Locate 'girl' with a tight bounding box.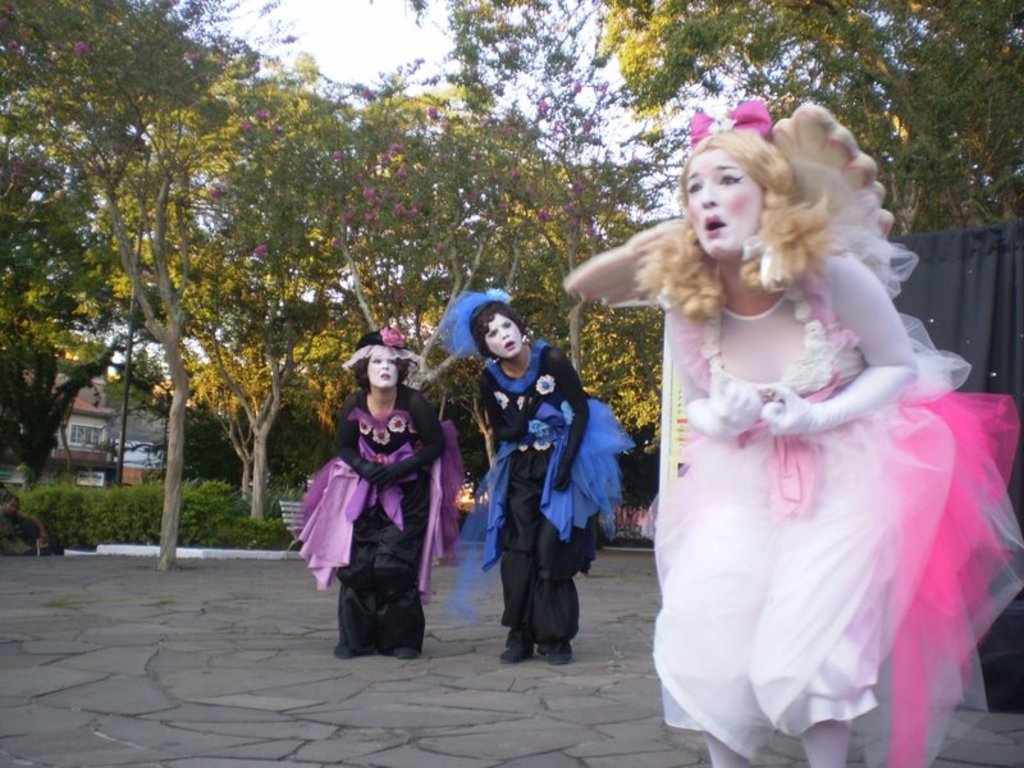
453, 285, 634, 662.
